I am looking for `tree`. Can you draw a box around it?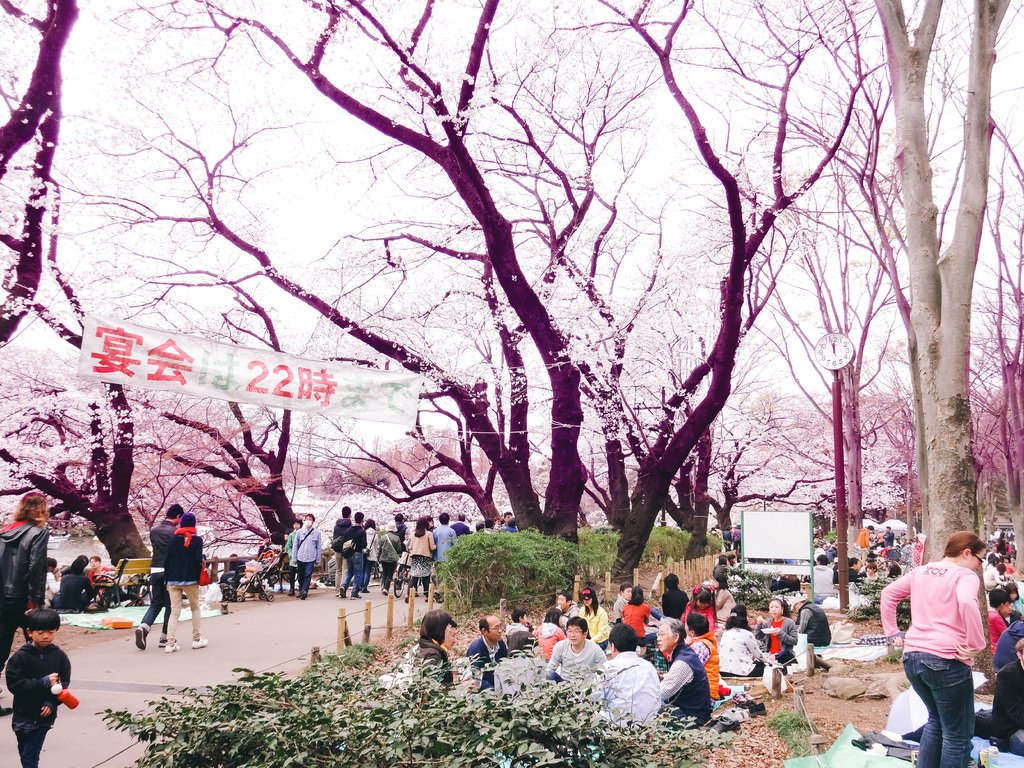
Sure, the bounding box is detection(874, 0, 1010, 691).
